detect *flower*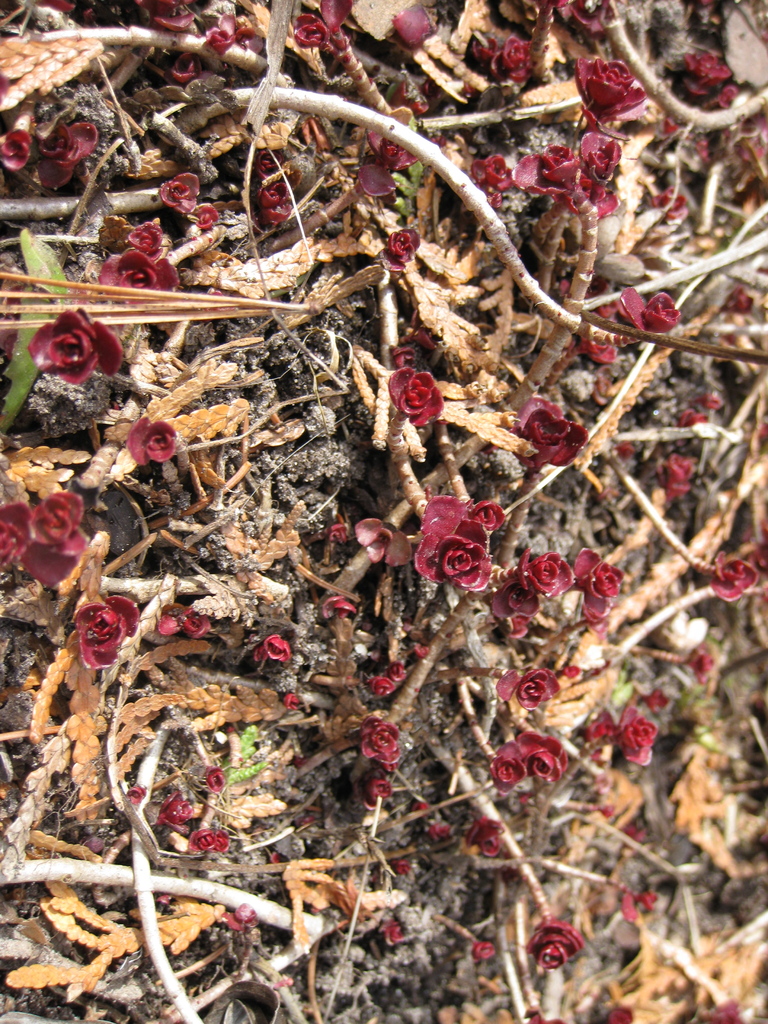
pyautogui.locateOnScreen(298, 14, 329, 44)
